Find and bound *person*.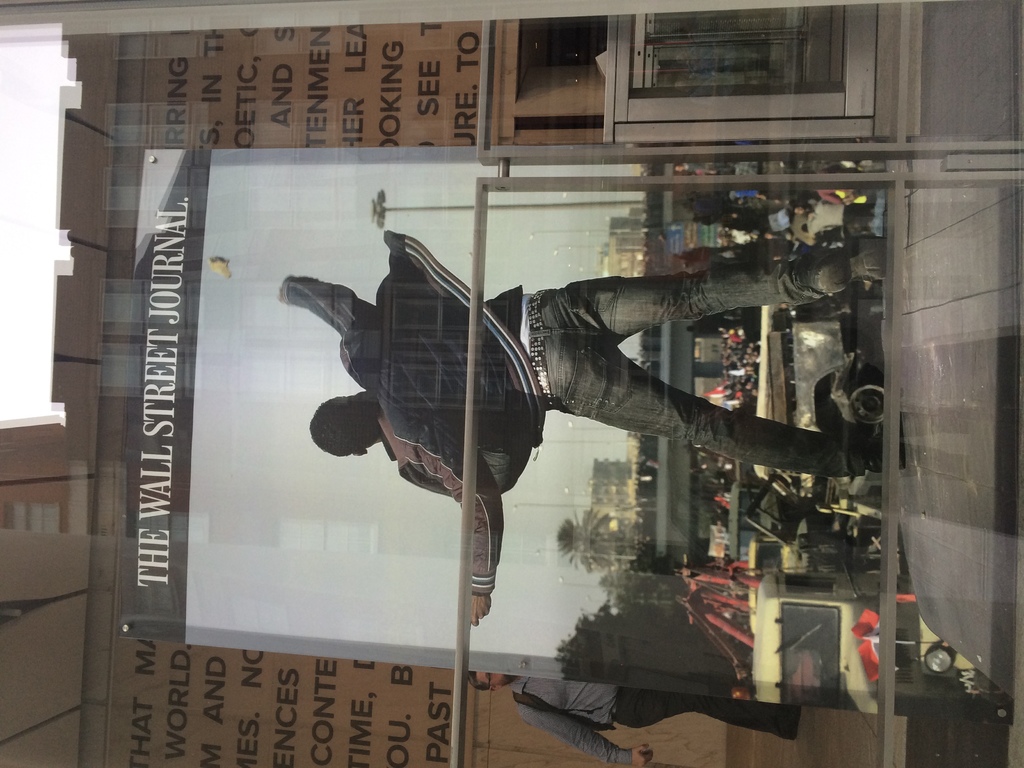
Bound: [x1=468, y1=672, x2=801, y2=767].
